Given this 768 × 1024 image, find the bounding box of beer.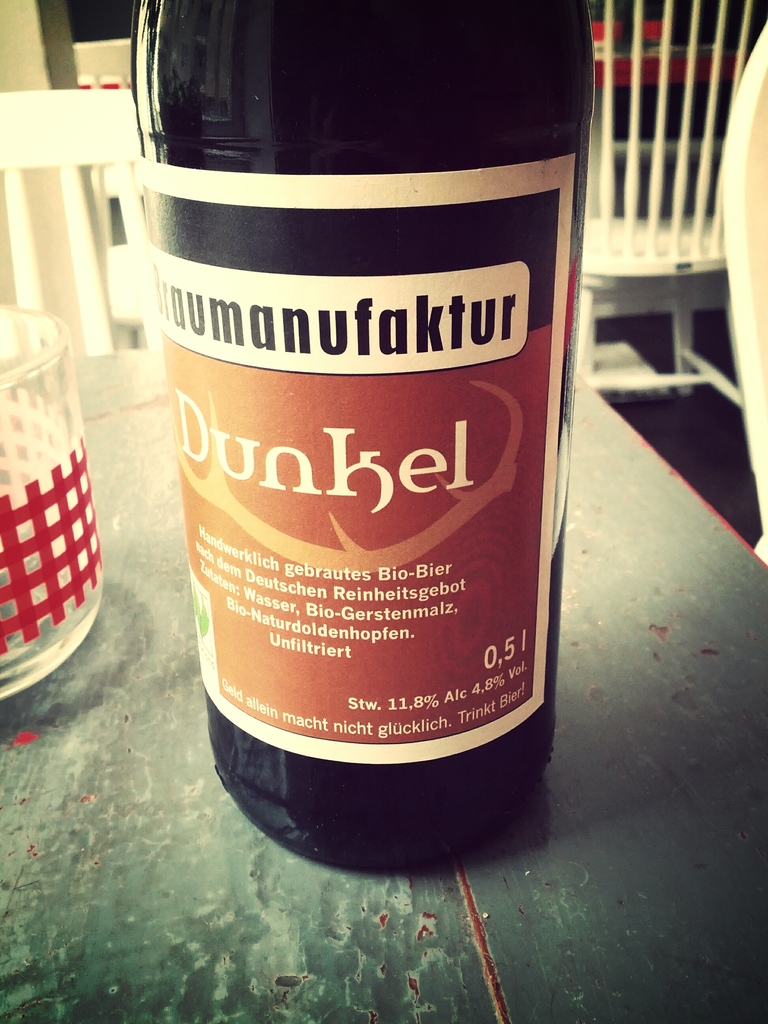
129/0/604/884.
